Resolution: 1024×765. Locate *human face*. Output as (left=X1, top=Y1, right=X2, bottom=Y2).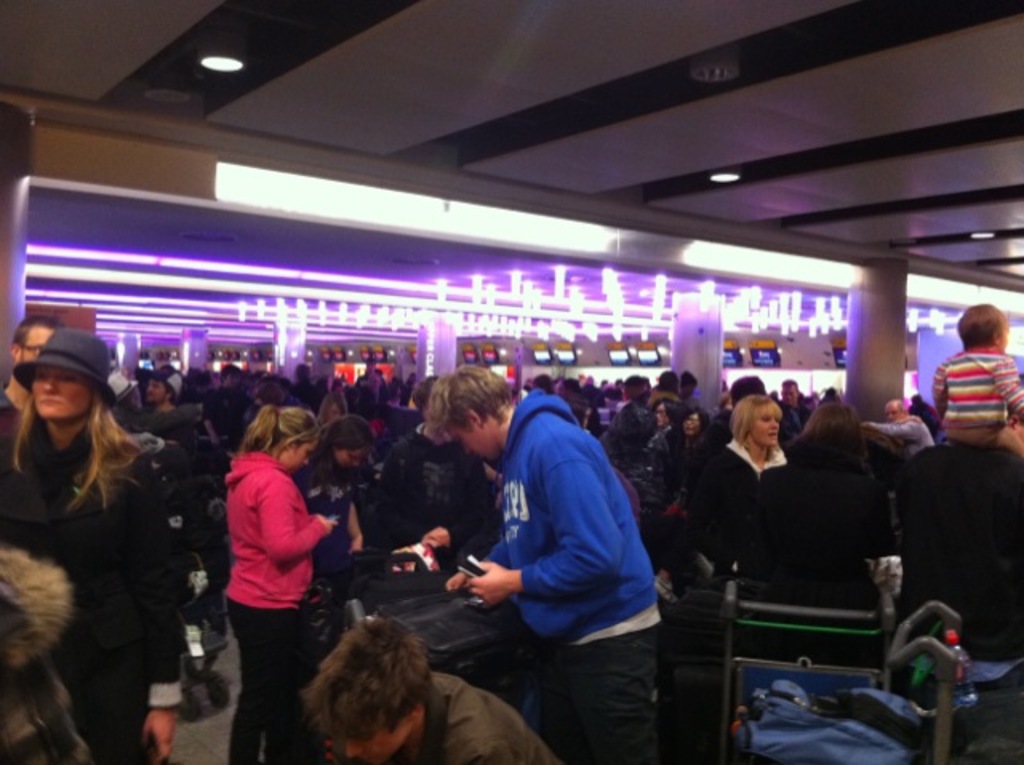
(left=341, top=723, right=410, bottom=760).
